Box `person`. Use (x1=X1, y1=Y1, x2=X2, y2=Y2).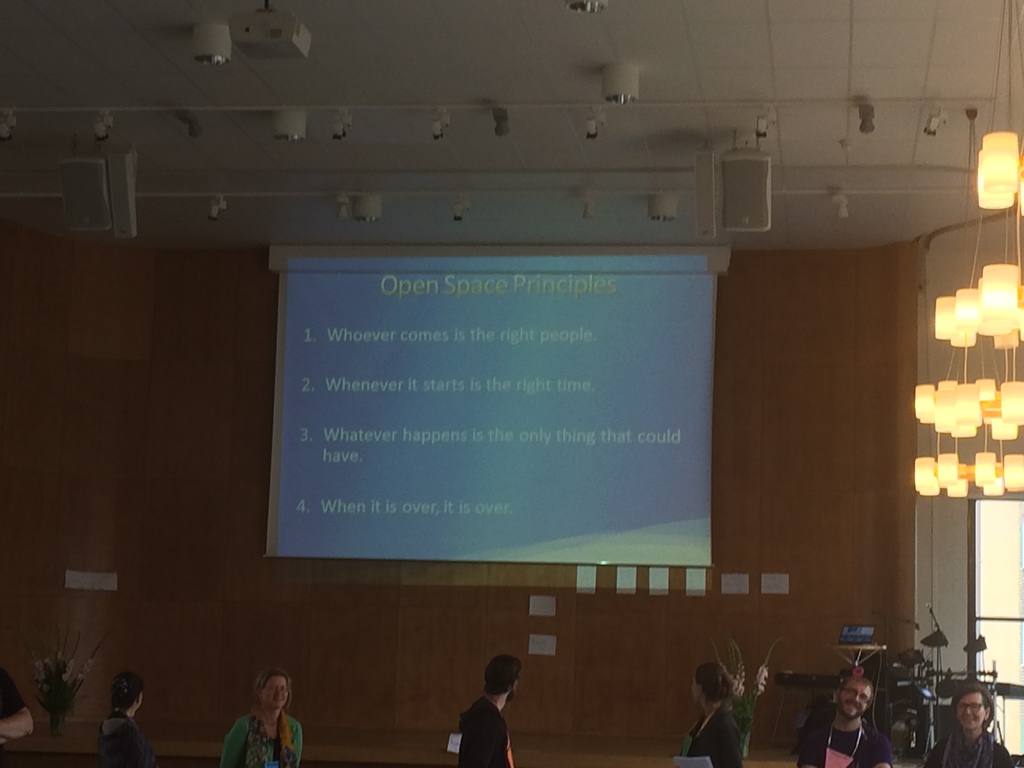
(x1=801, y1=669, x2=895, y2=767).
